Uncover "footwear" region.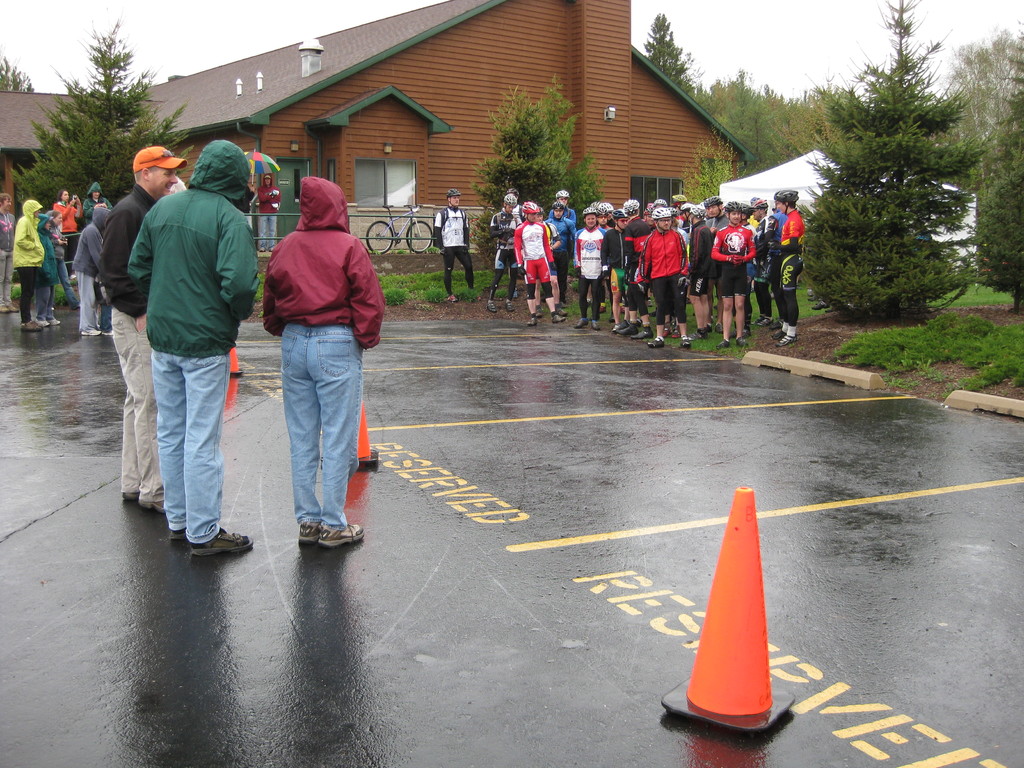
Uncovered: [left=588, top=318, right=600, bottom=330].
